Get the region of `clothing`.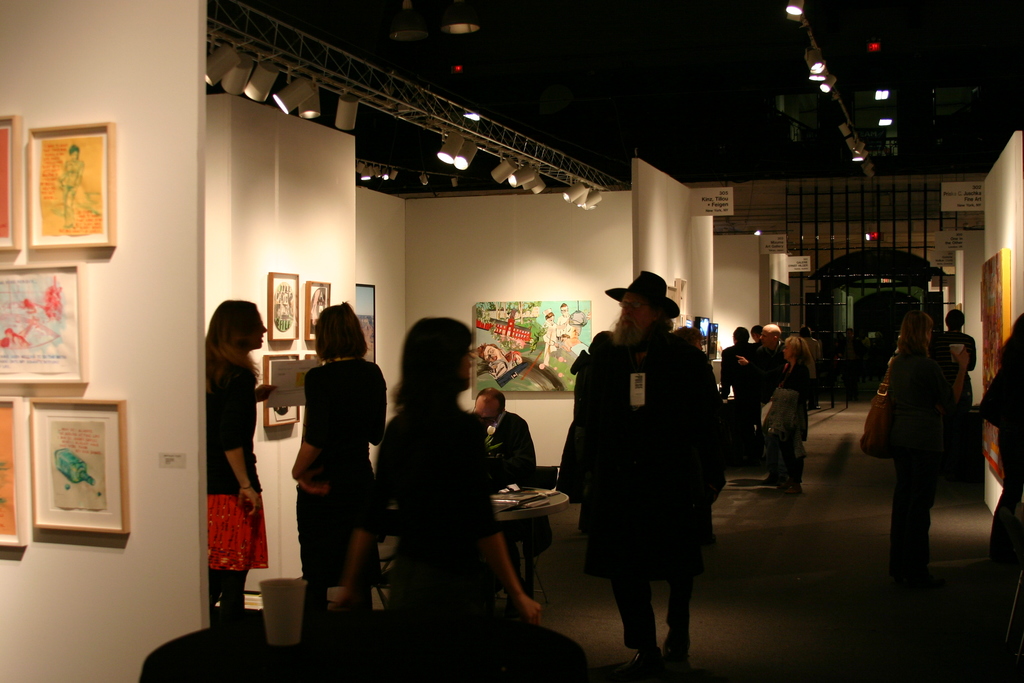
(563, 357, 596, 495).
